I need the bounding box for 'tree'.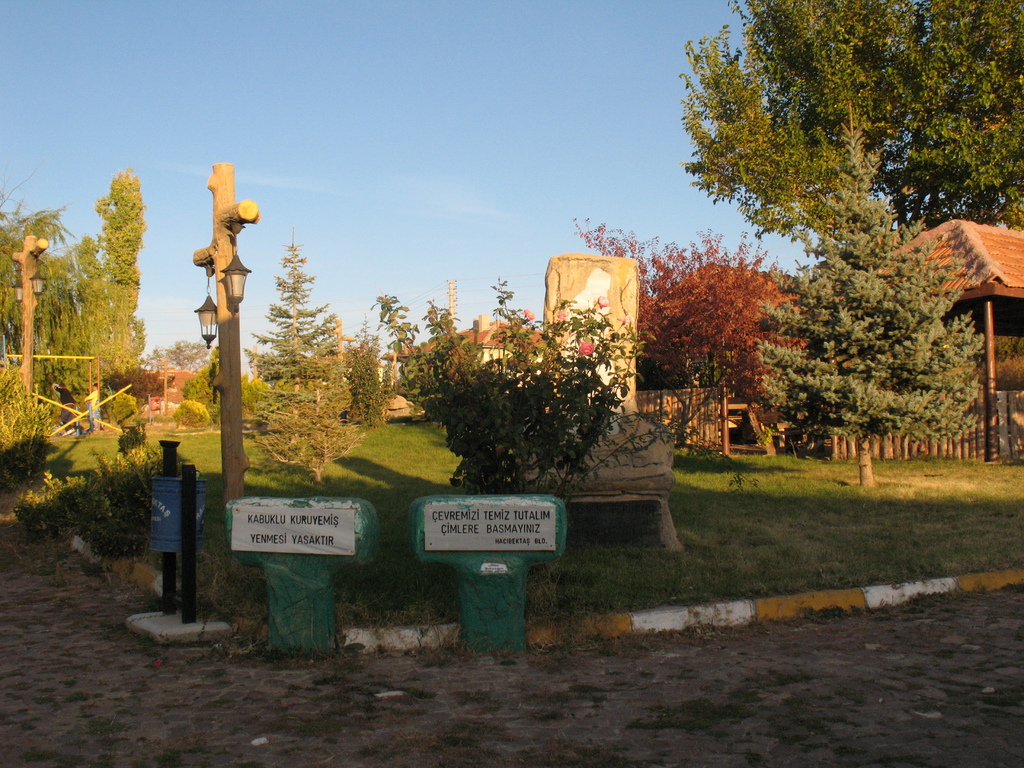
Here it is: <region>568, 219, 802, 447</region>.
